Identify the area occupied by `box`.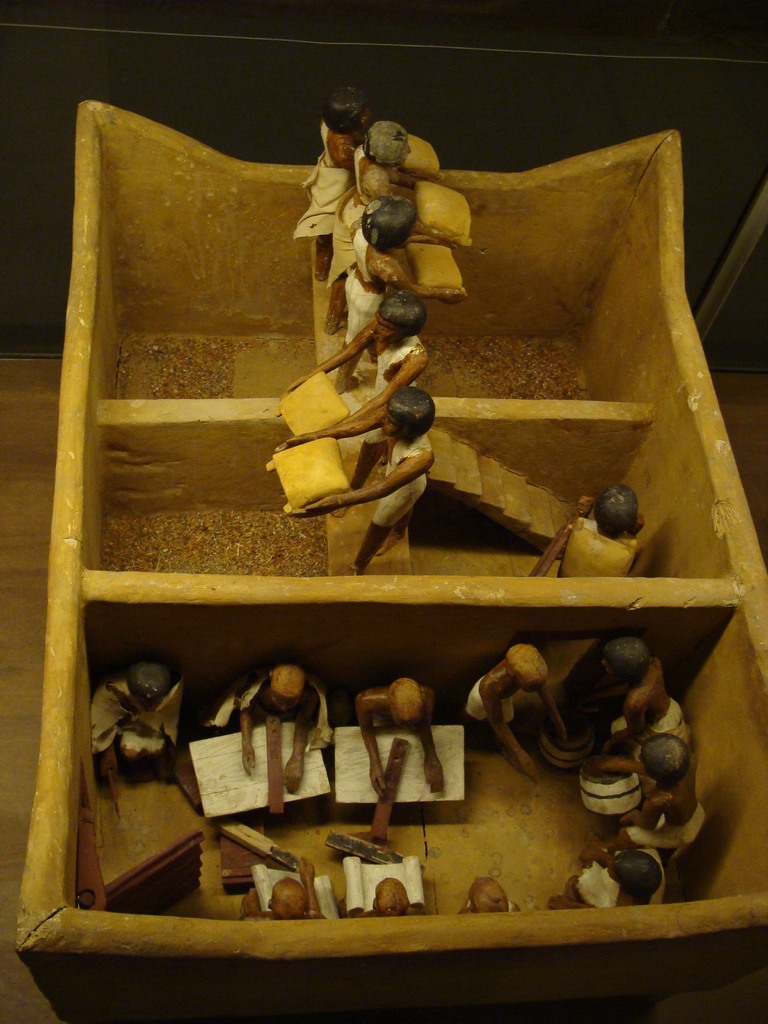
Area: bbox(6, 88, 767, 1010).
